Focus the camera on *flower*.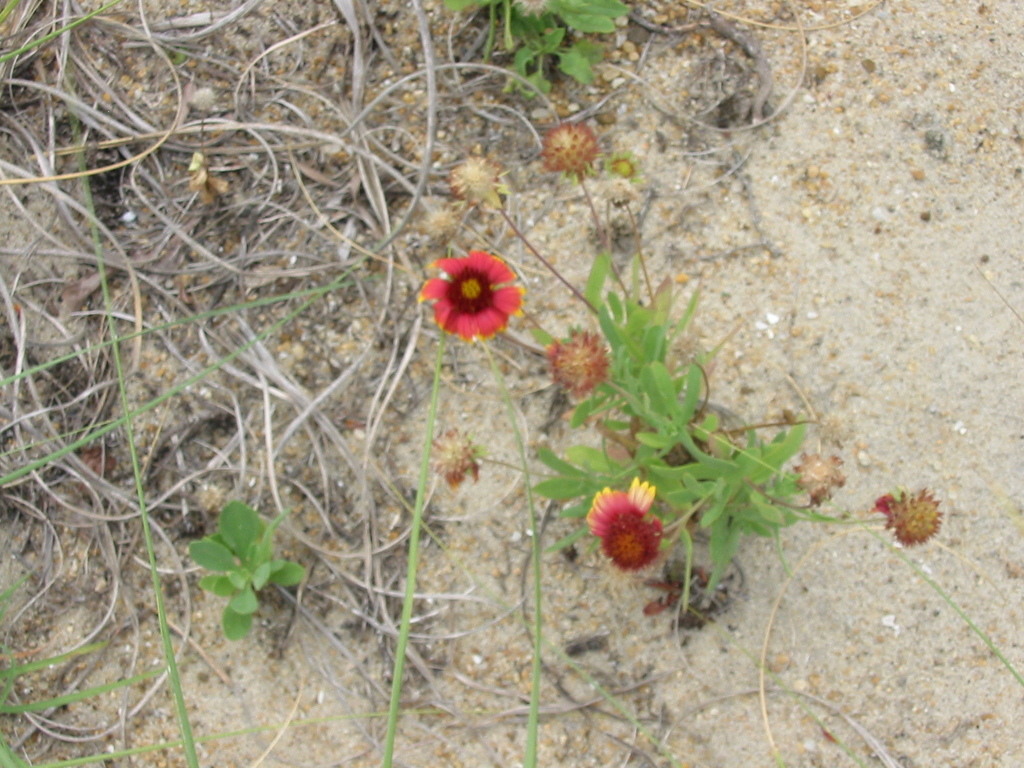
Focus region: locate(449, 155, 506, 209).
